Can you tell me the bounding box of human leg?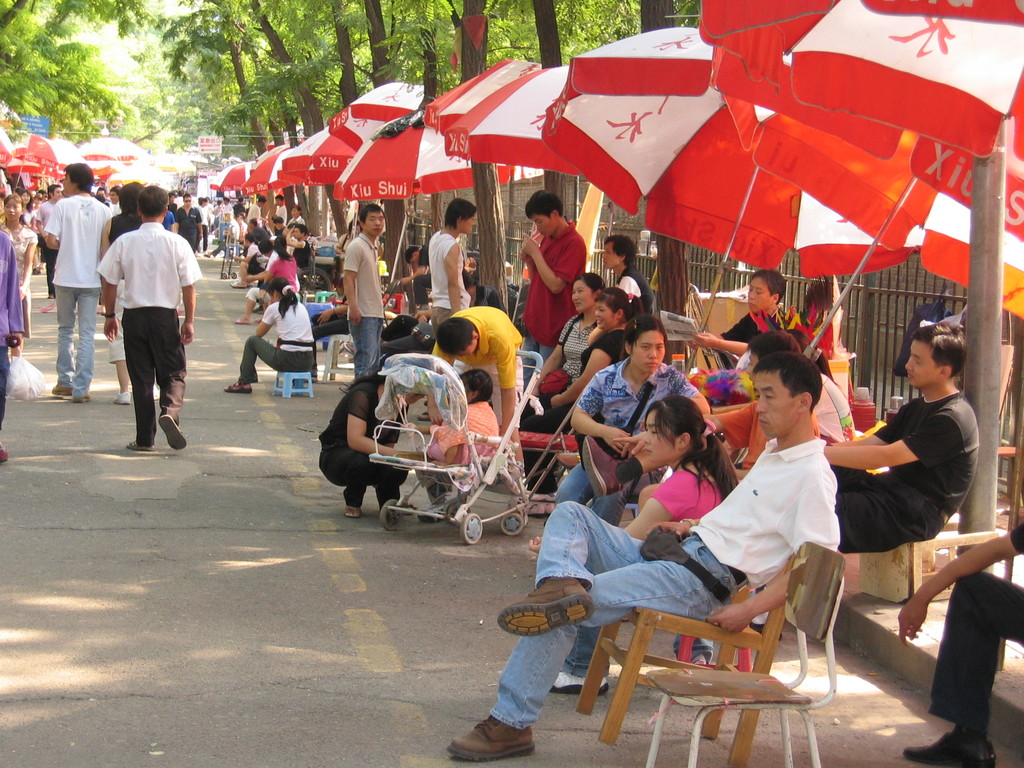
crop(147, 310, 189, 450).
